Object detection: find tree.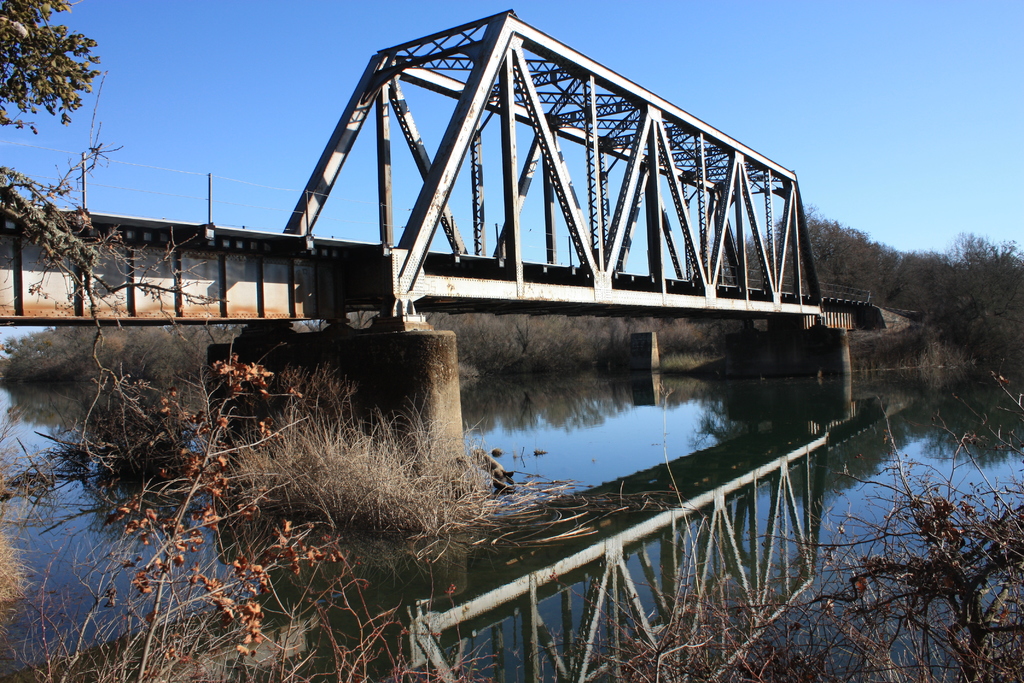
894,250,948,317.
